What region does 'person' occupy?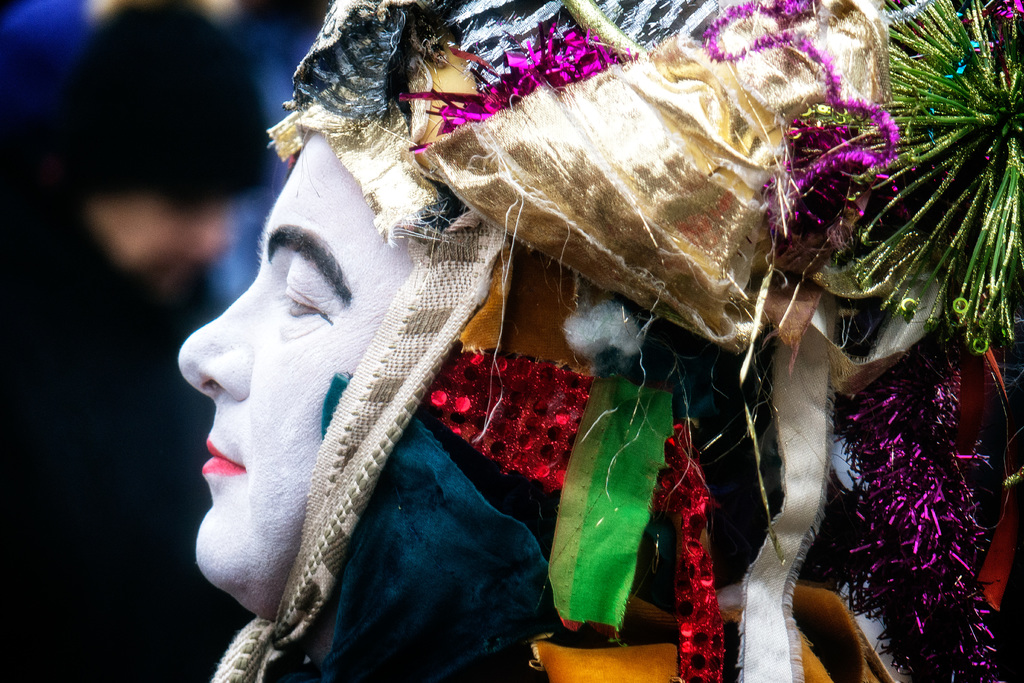
(124,46,944,682).
